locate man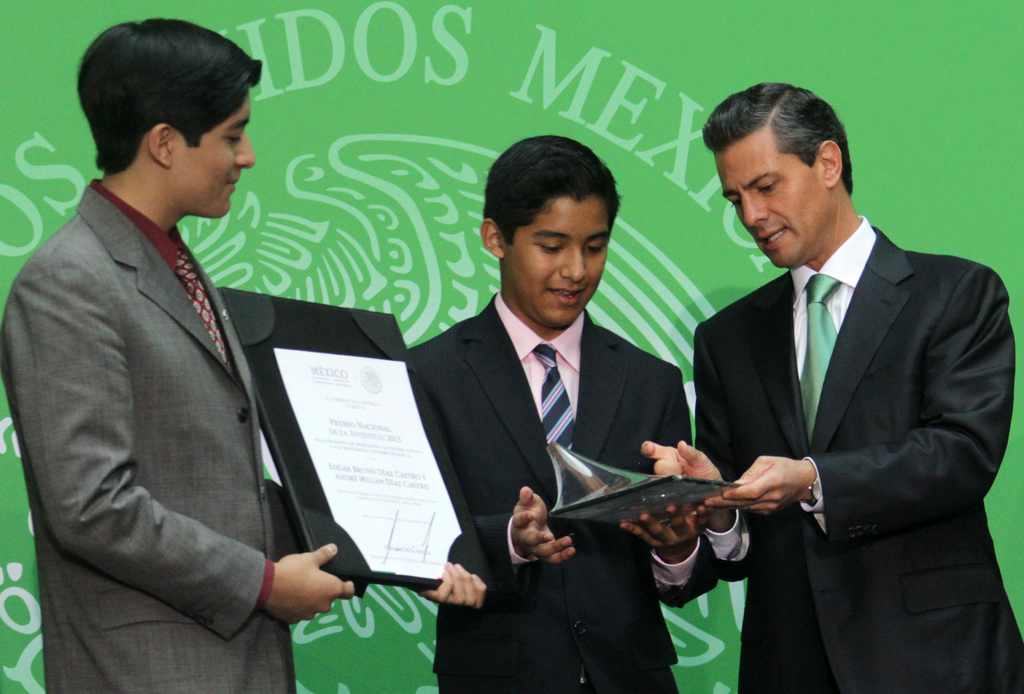
bbox=(0, 21, 350, 693)
